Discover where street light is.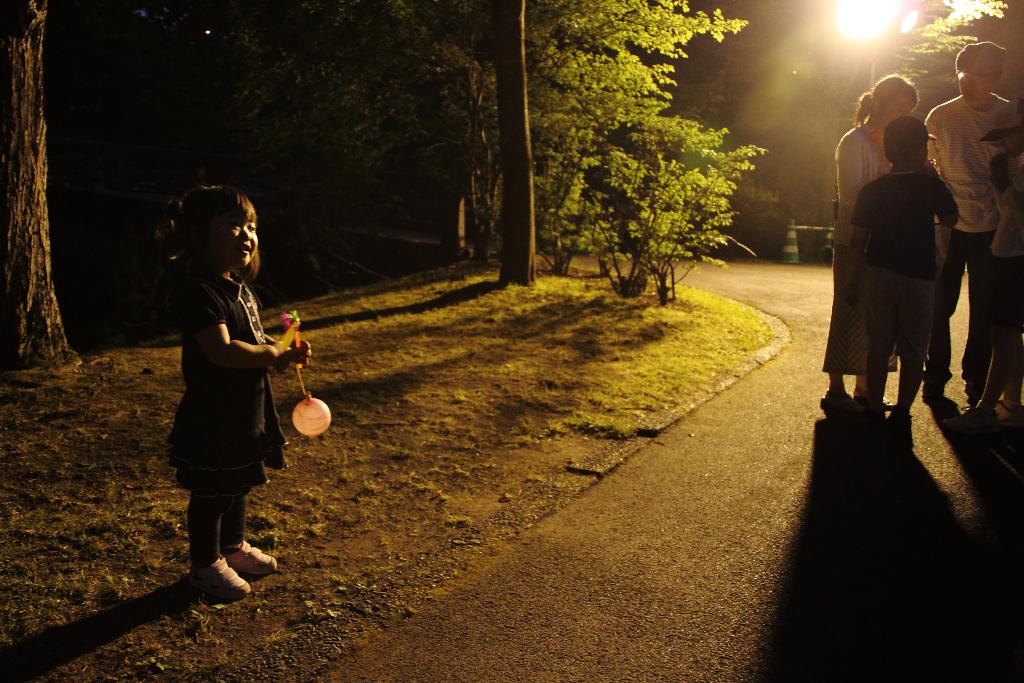
Discovered at bbox=[825, 0, 911, 92].
